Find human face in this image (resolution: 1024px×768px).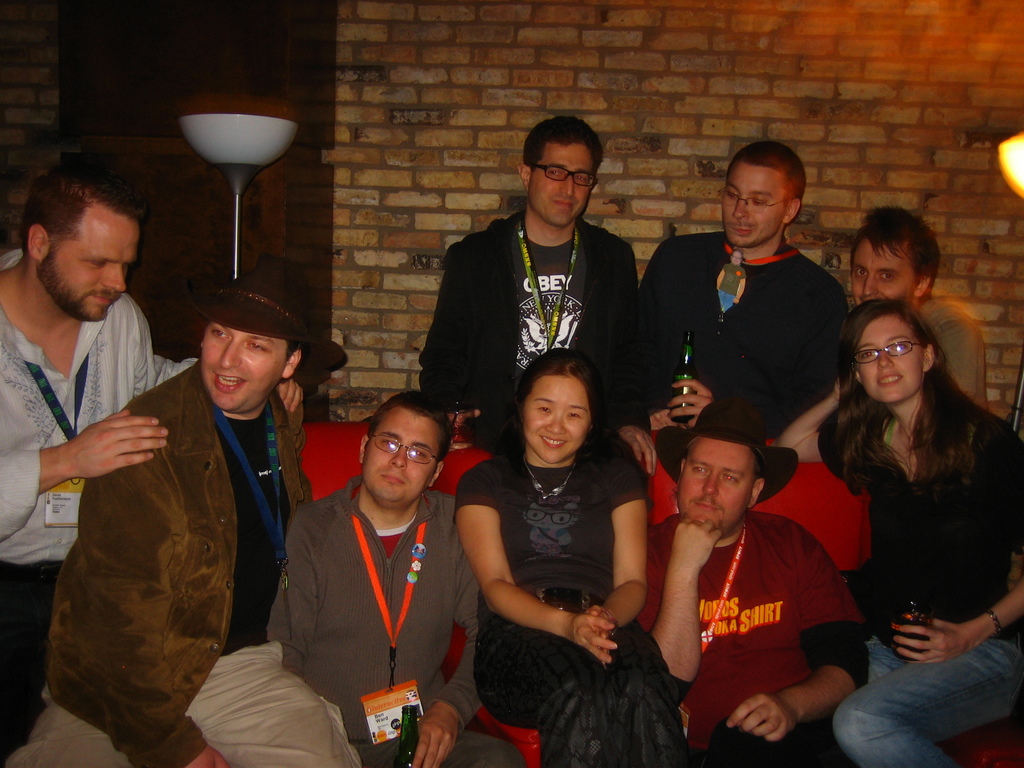
left=523, top=373, right=593, bottom=462.
